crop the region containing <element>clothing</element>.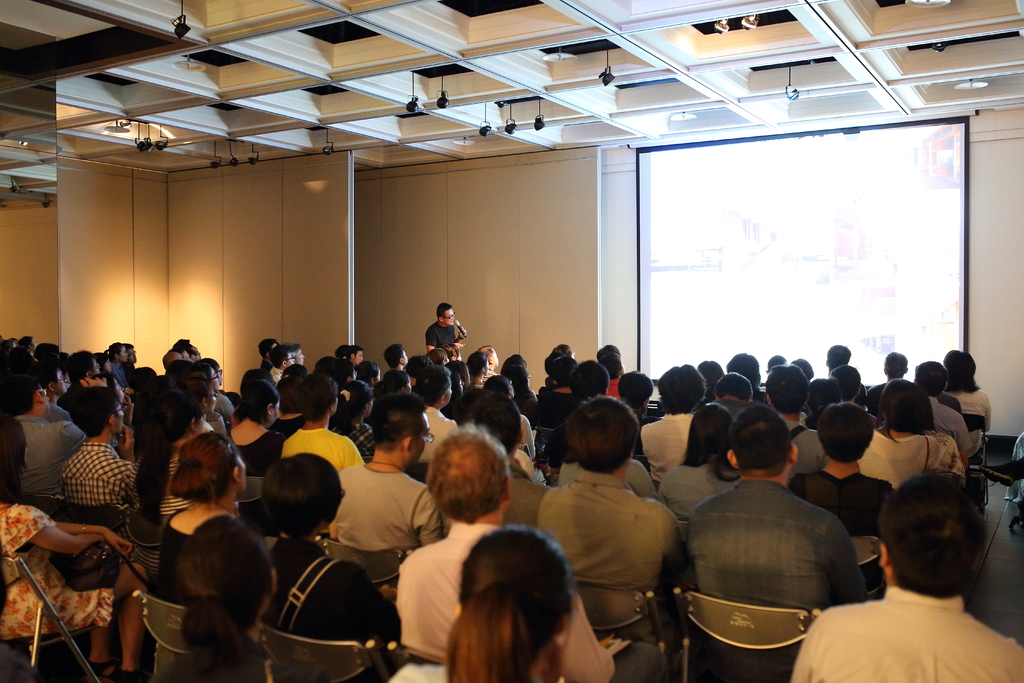
Crop region: [left=932, top=402, right=974, bottom=454].
